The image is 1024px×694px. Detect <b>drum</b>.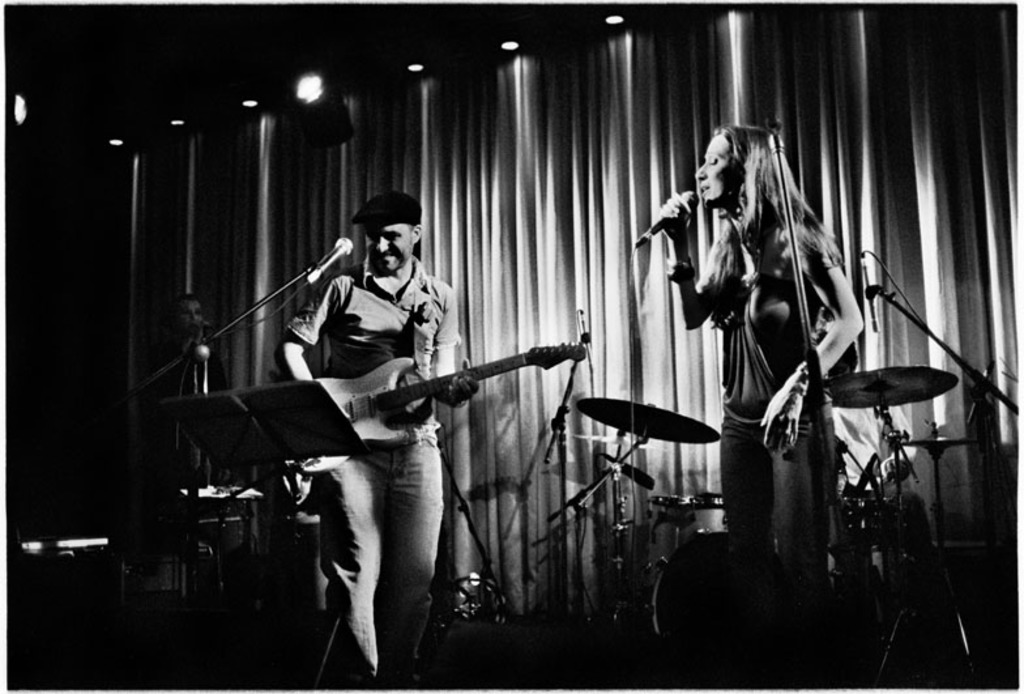
Detection: x1=649, y1=529, x2=729, y2=667.
